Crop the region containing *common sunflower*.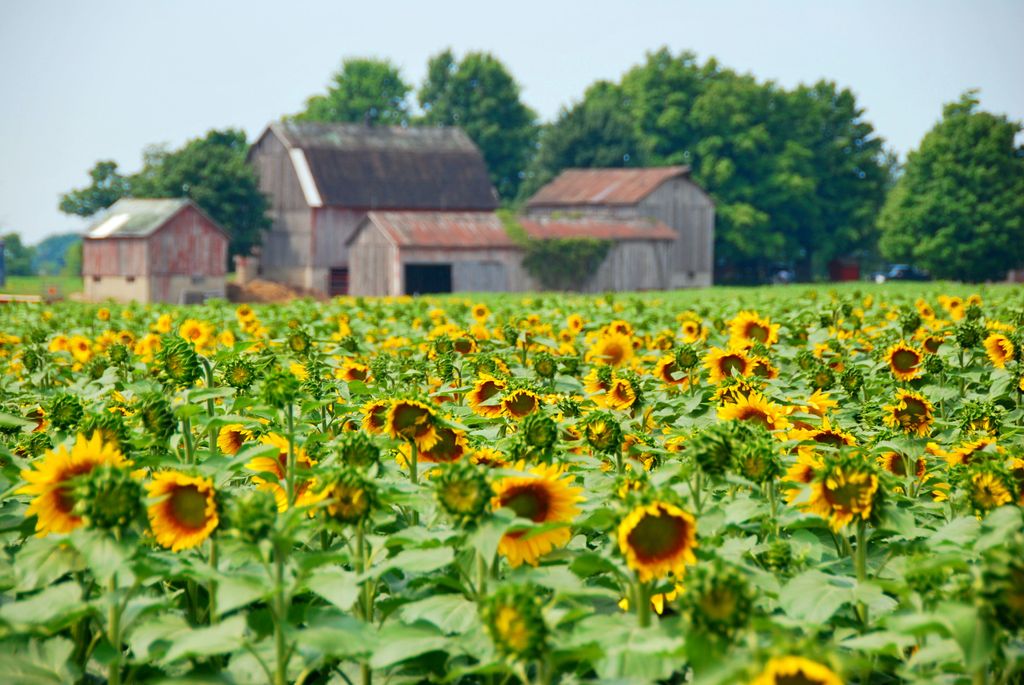
Crop region: <box>467,375,509,412</box>.
